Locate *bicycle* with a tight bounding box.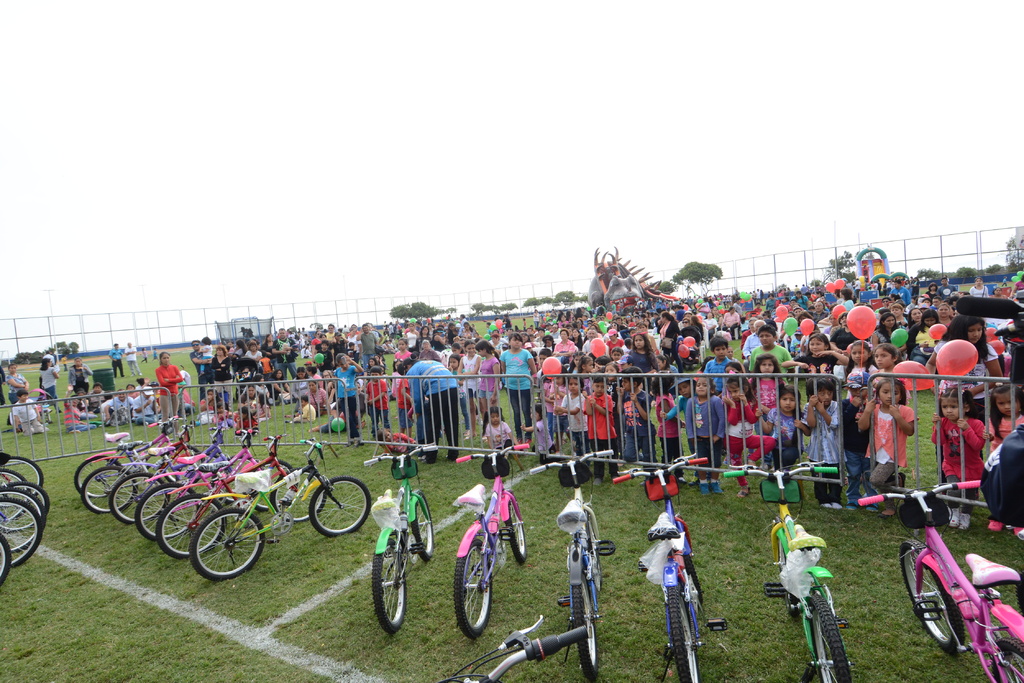
BBox(439, 615, 590, 682).
